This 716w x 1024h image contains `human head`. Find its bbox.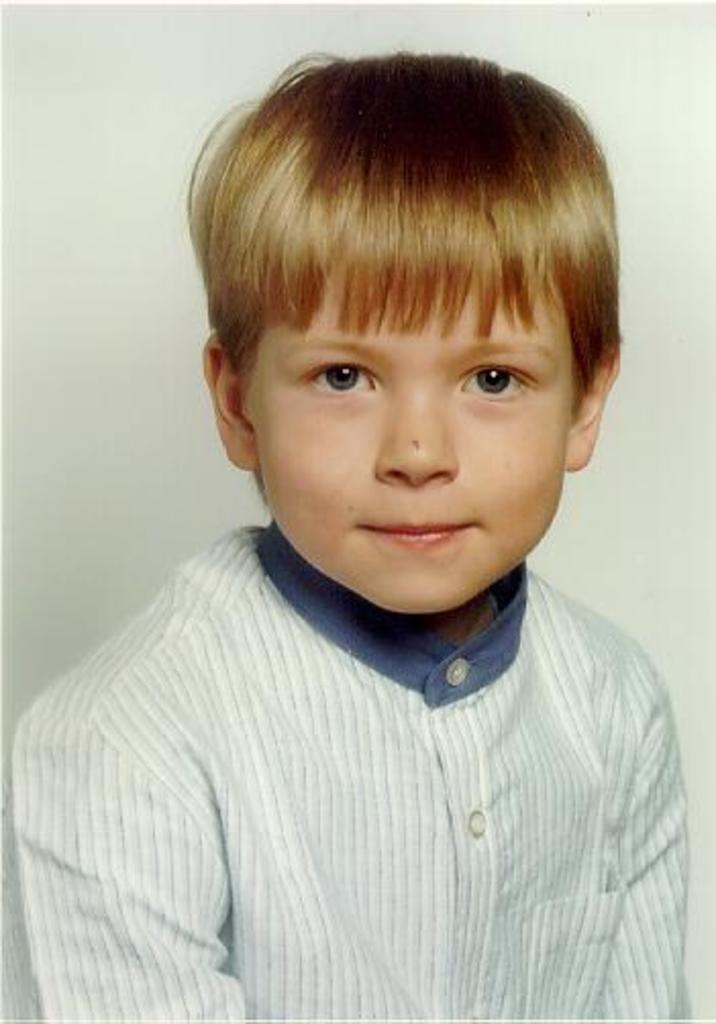
[208,112,587,632].
